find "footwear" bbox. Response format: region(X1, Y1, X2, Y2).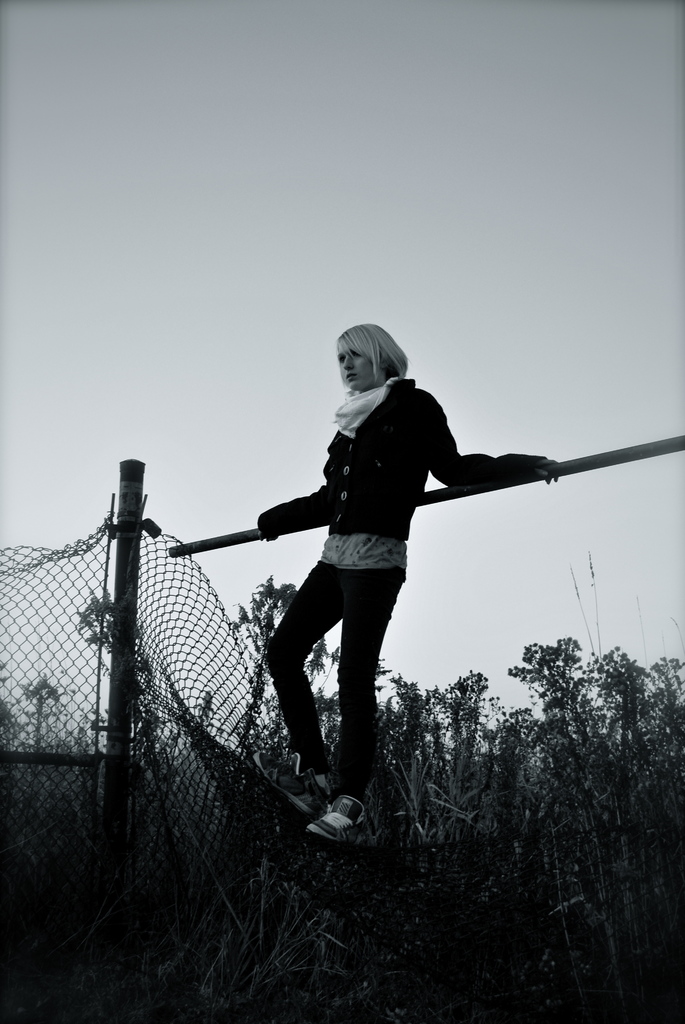
region(251, 749, 326, 822).
